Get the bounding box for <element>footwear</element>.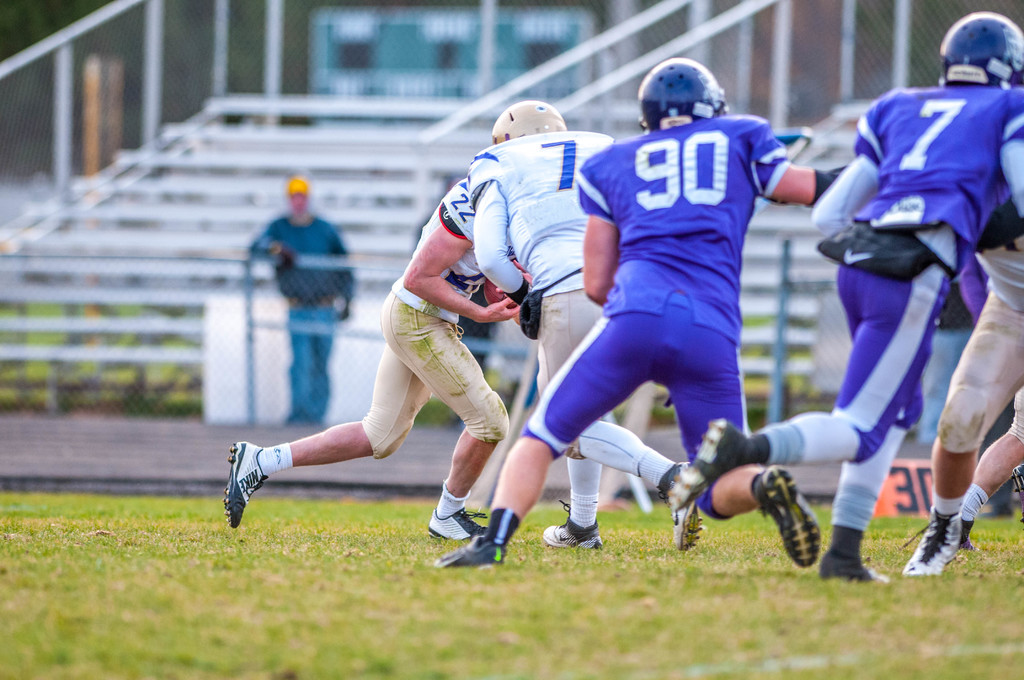
bbox(665, 415, 746, 506).
